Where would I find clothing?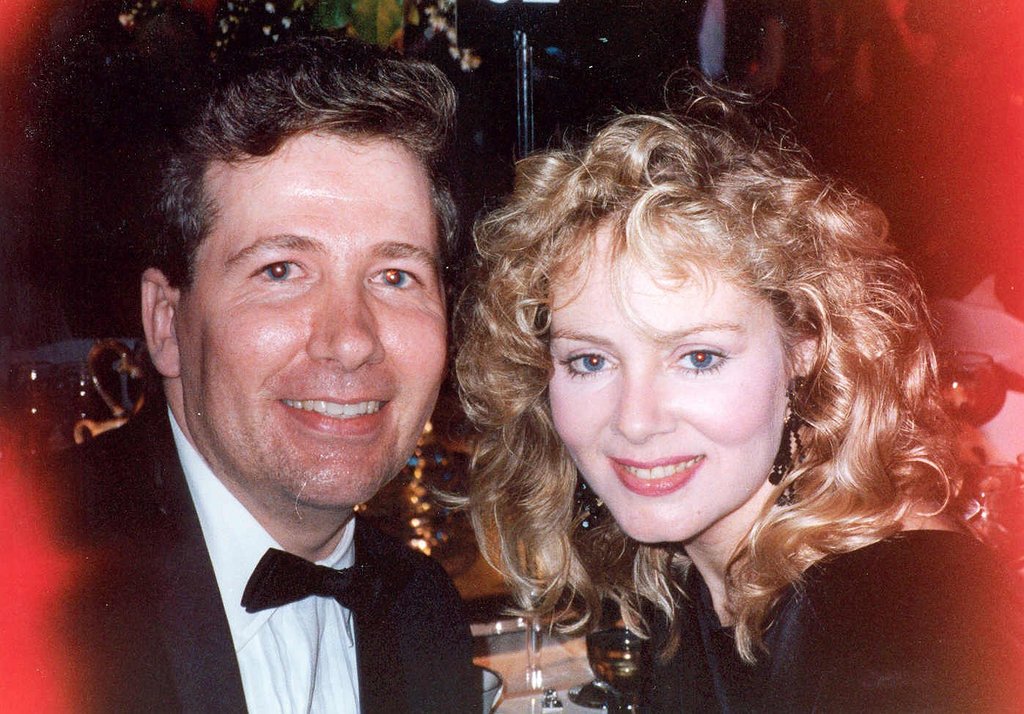
At <box>638,514,1023,713</box>.
